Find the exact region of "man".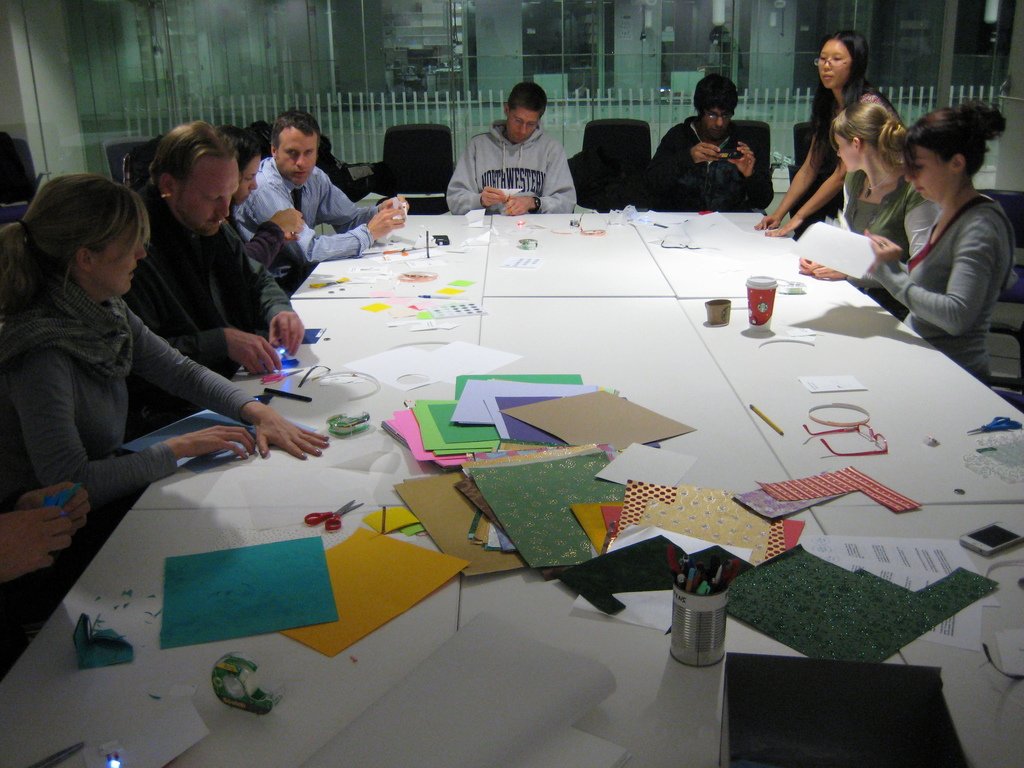
Exact region: box(641, 96, 785, 205).
